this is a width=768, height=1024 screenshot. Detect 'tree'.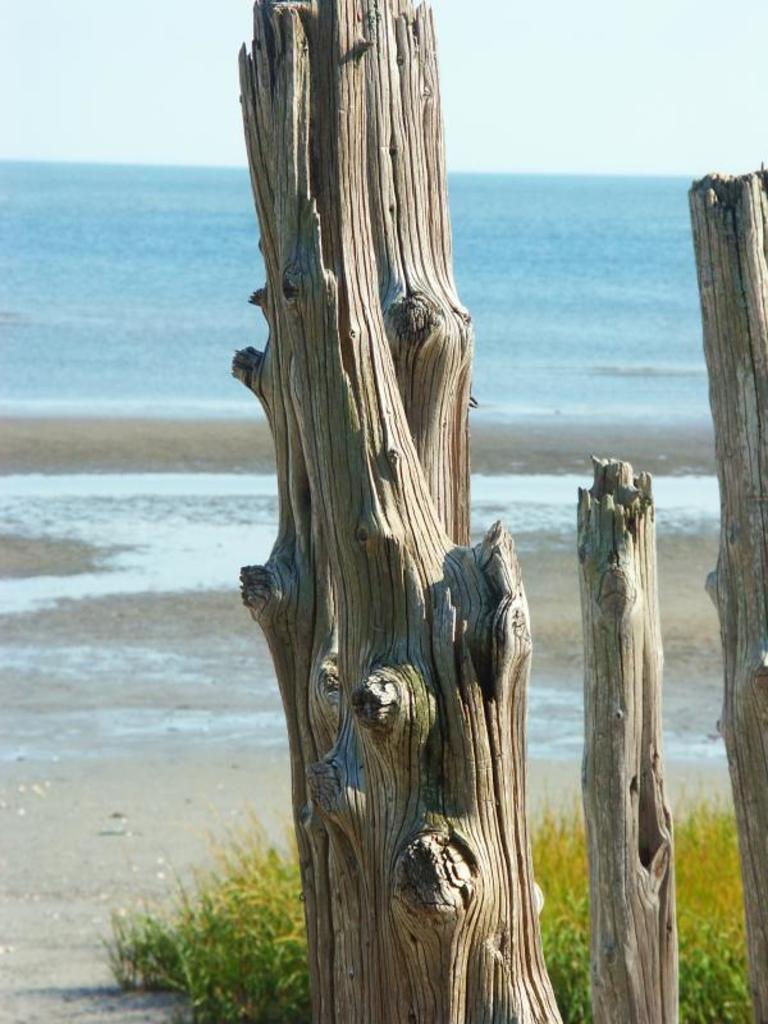
[566, 448, 696, 1023].
